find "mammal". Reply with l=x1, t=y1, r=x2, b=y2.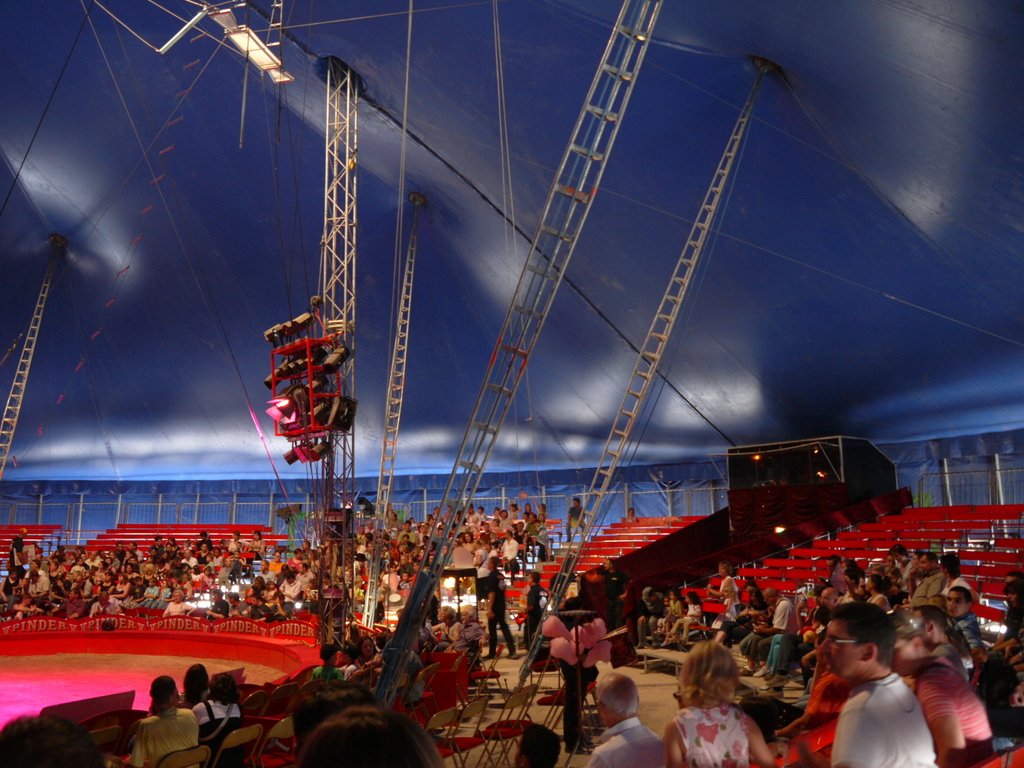
l=635, t=583, r=656, b=644.
